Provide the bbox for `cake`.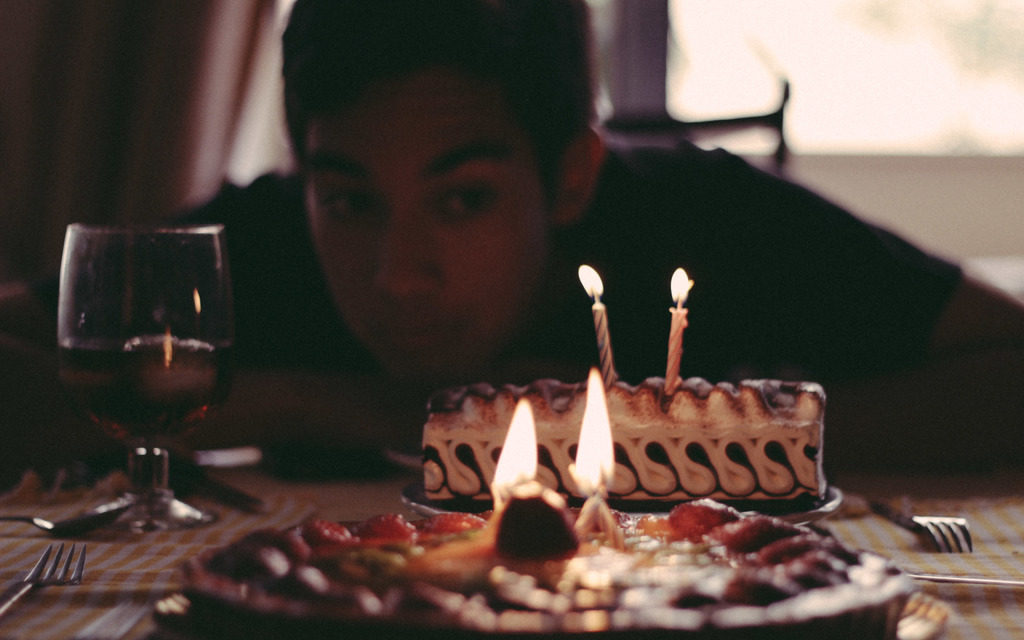
<region>189, 493, 915, 639</region>.
